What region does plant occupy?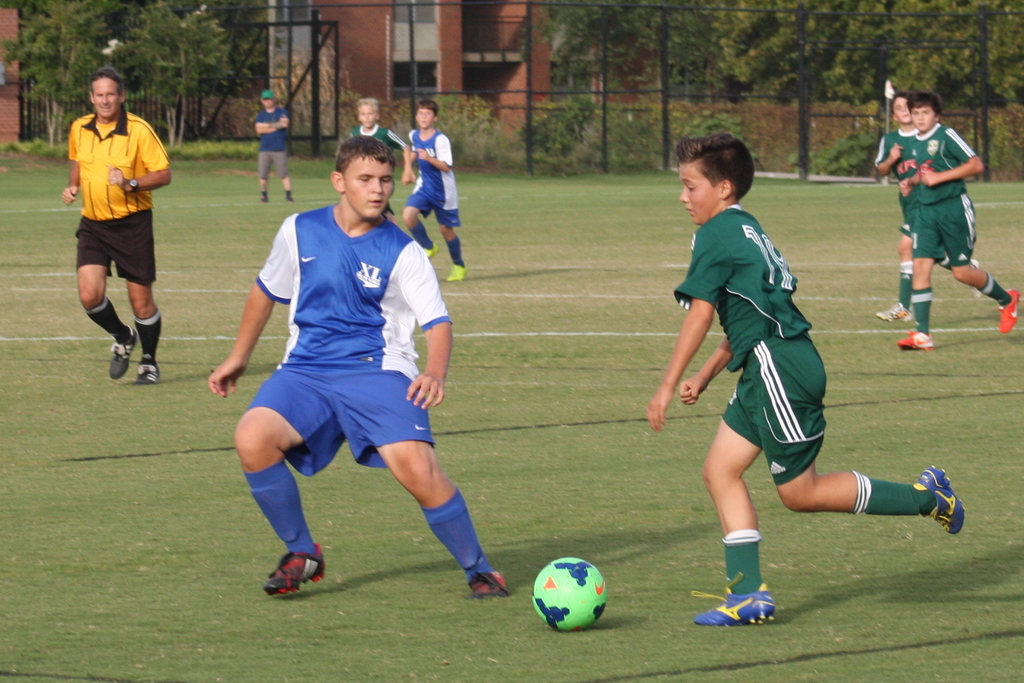
(left=392, top=74, right=508, bottom=173).
